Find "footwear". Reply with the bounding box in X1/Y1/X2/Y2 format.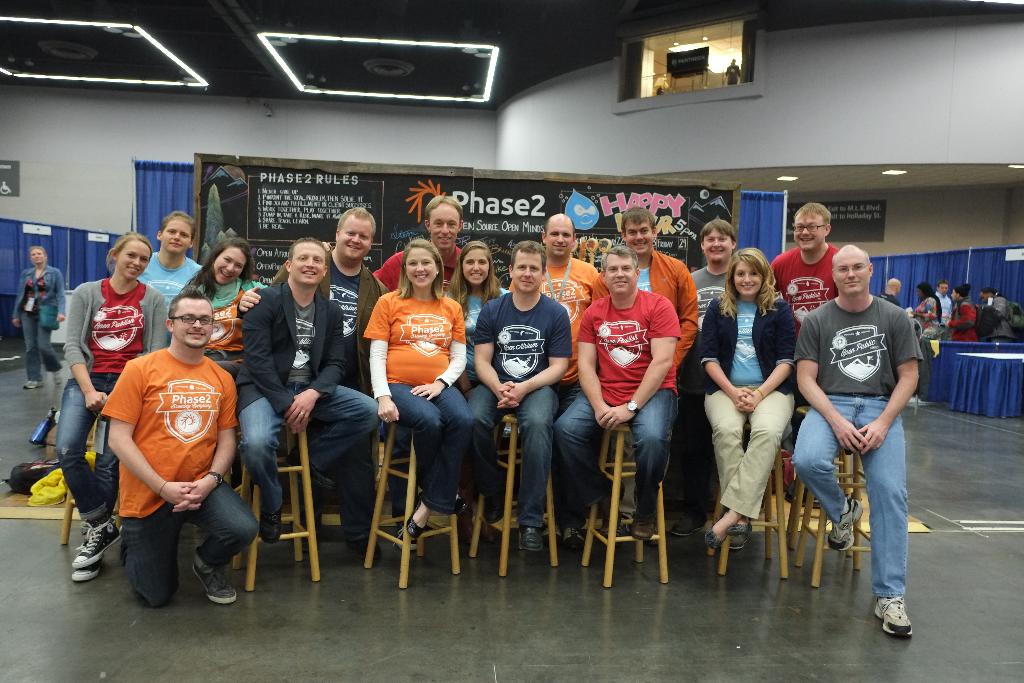
725/514/755/550.
